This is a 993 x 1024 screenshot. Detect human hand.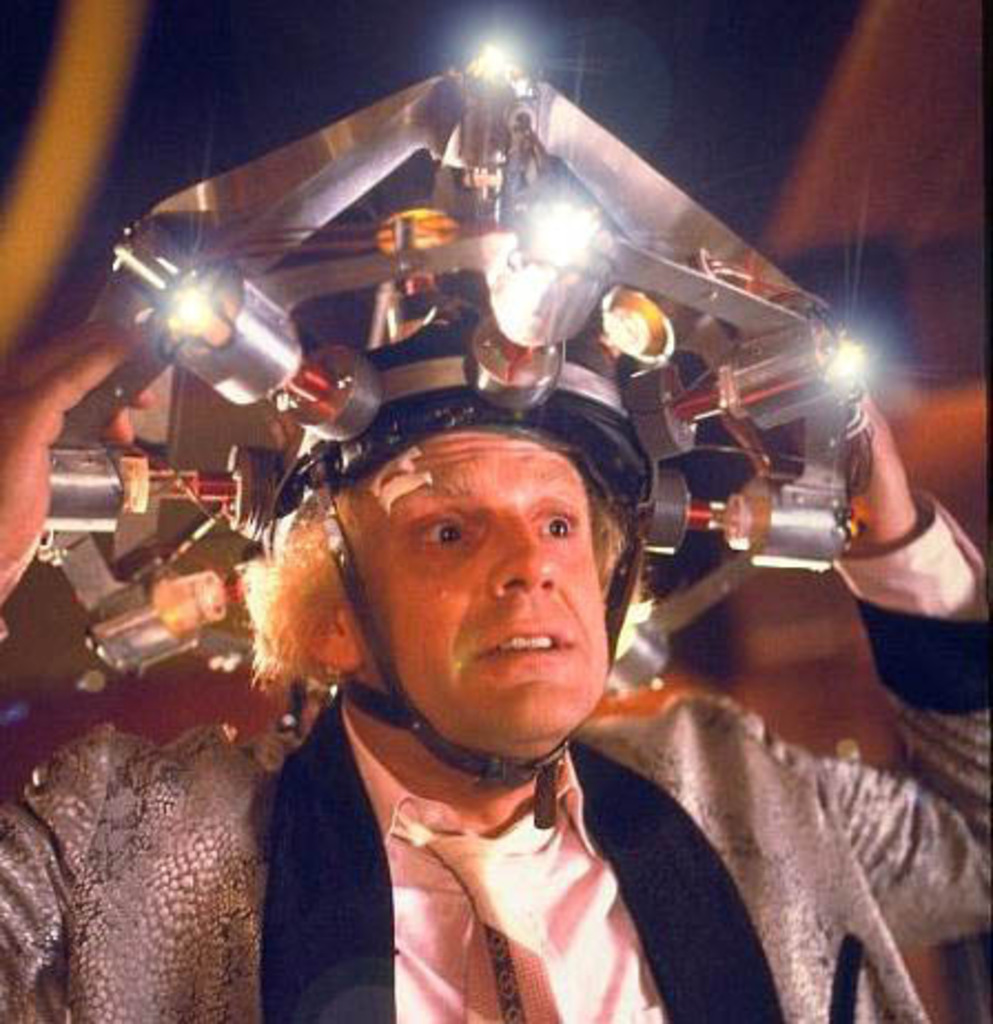
select_region(0, 315, 151, 572).
